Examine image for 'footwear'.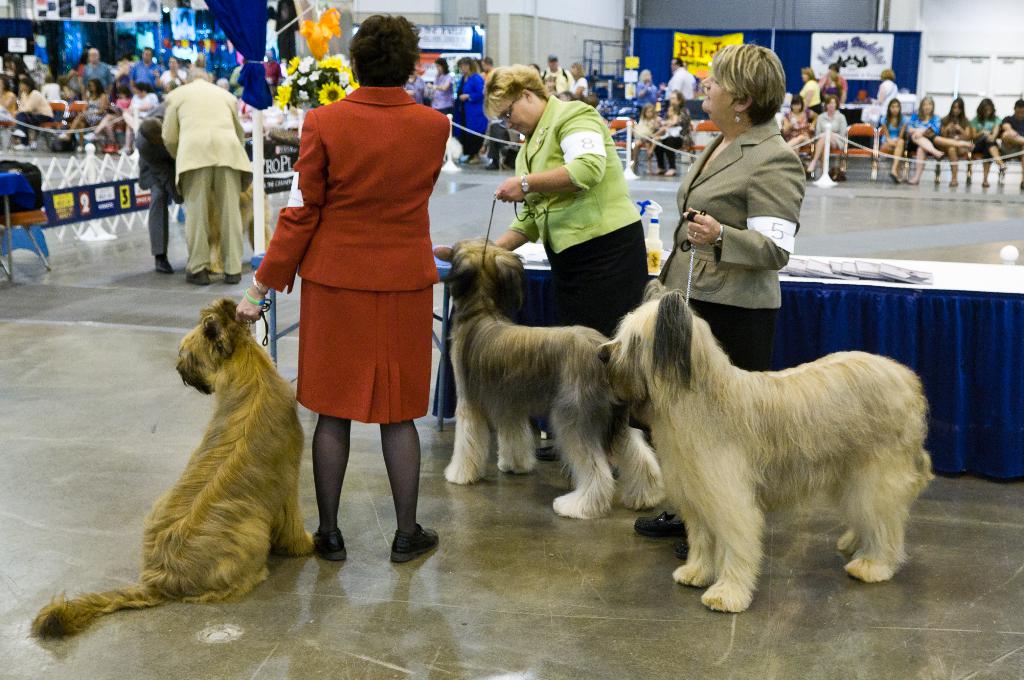
Examination result: bbox=[83, 131, 99, 138].
